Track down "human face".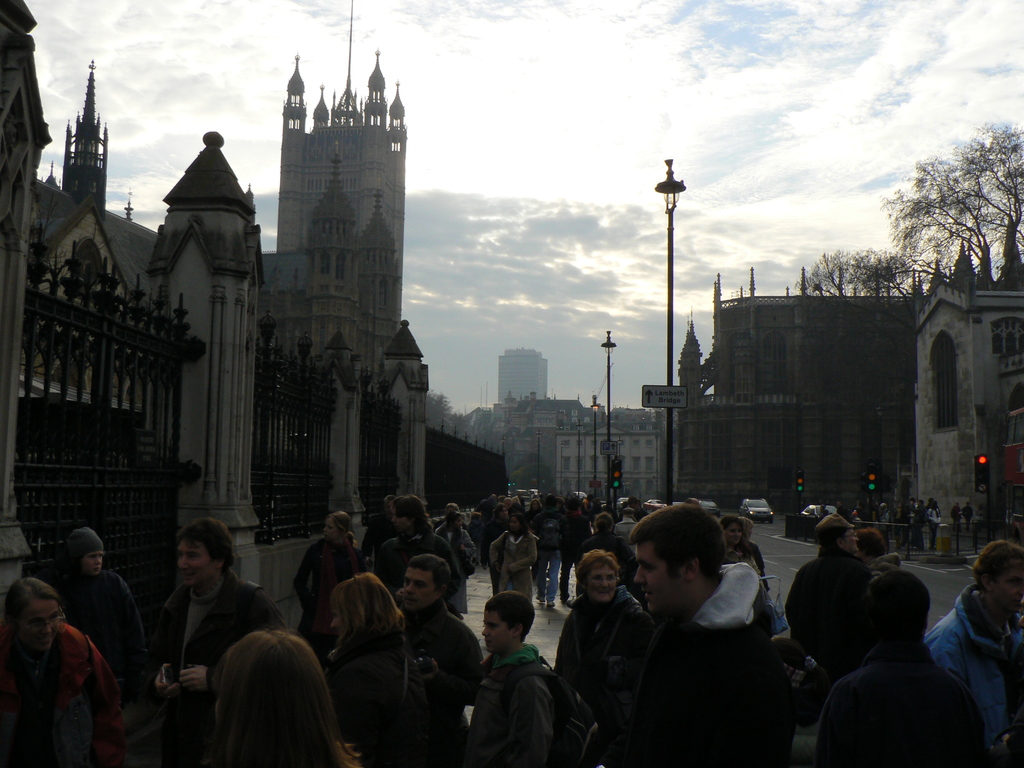
Tracked to [left=391, top=510, right=411, bottom=532].
